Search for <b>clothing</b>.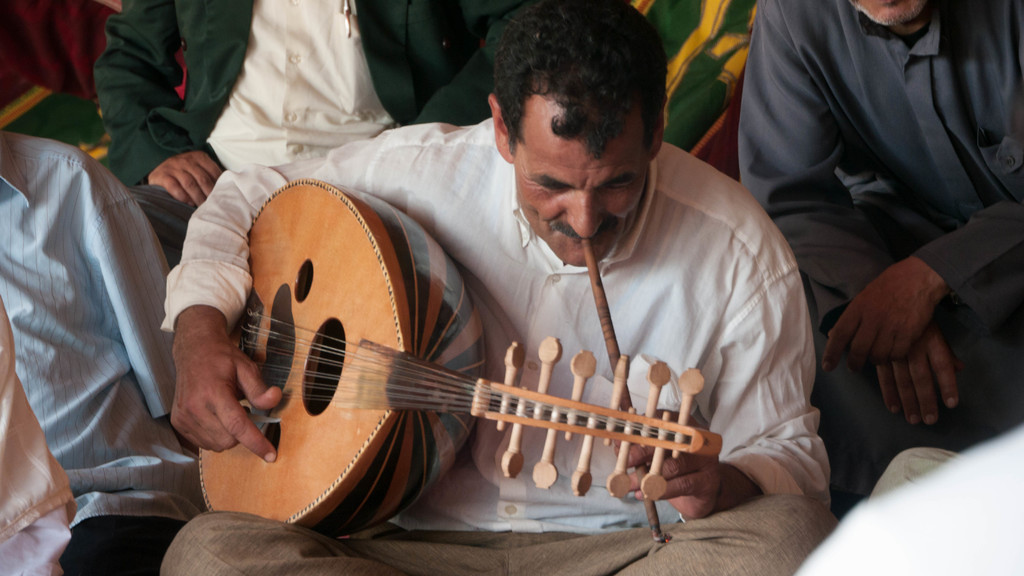
Found at {"x1": 0, "y1": 310, "x2": 74, "y2": 575}.
